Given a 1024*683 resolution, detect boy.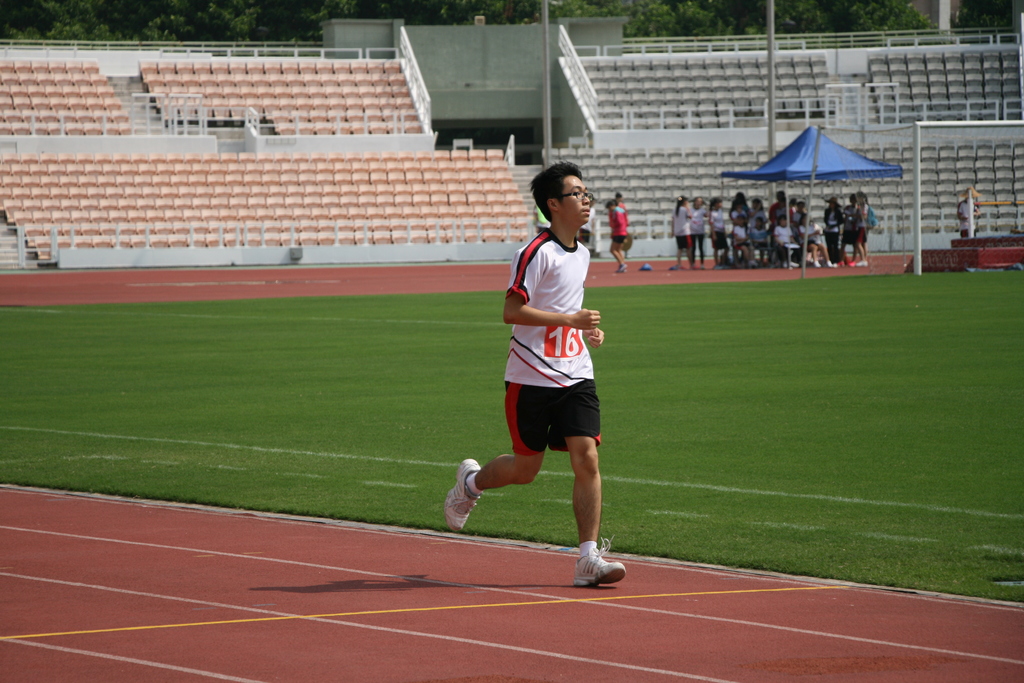
rect(456, 176, 643, 580).
